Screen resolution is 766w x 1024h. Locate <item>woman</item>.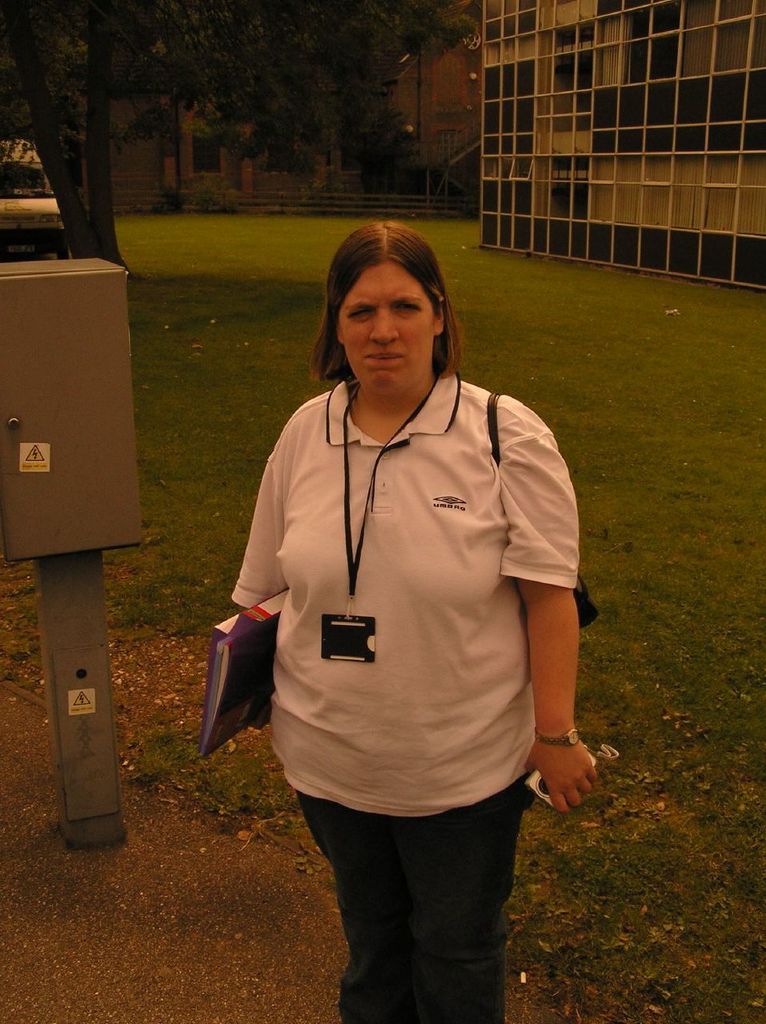
left=190, top=215, right=591, bottom=1023.
